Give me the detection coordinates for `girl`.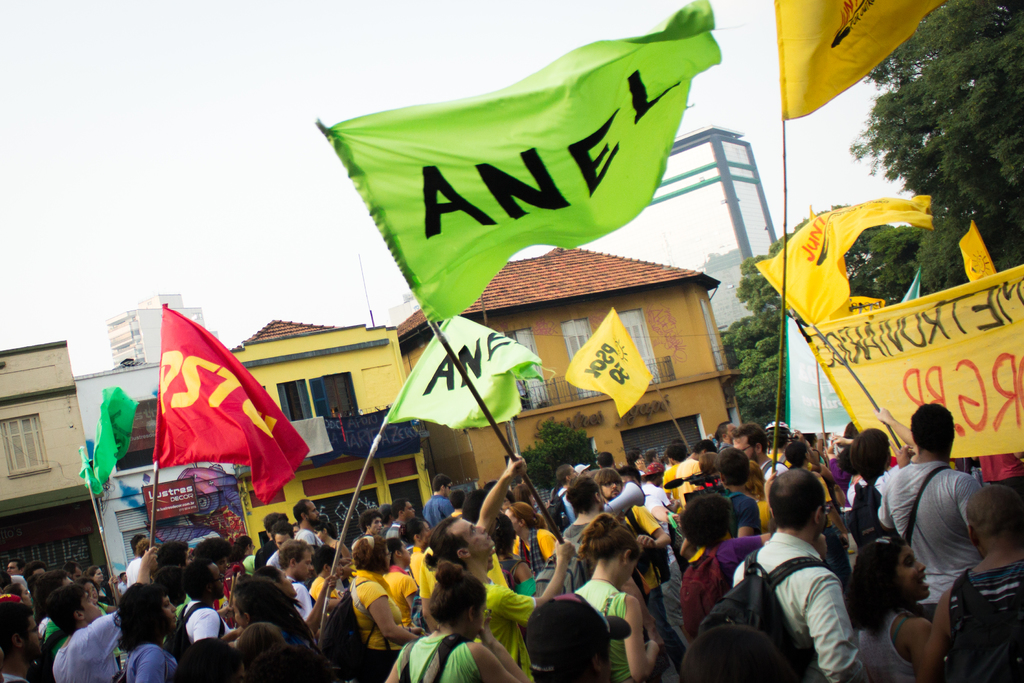
region(840, 529, 936, 682).
